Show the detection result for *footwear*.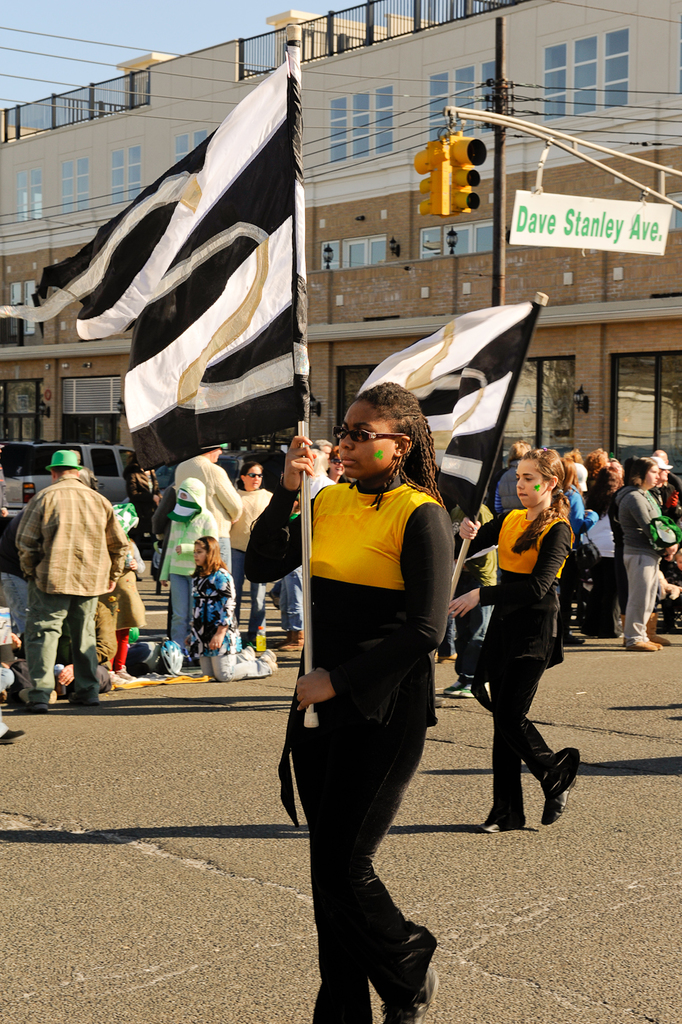
(x1=432, y1=696, x2=446, y2=705).
